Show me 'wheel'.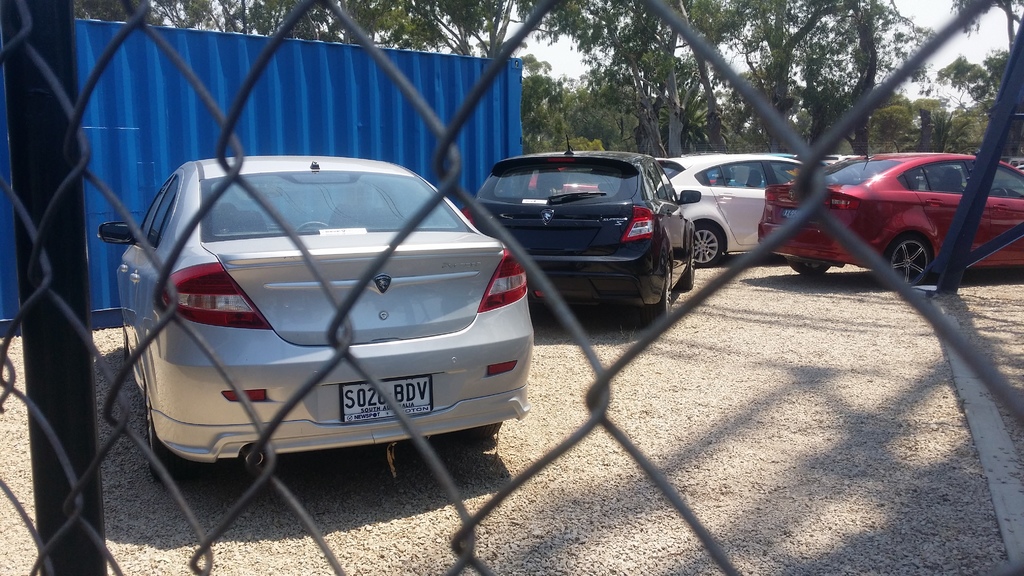
'wheel' is here: 888:223:950:279.
